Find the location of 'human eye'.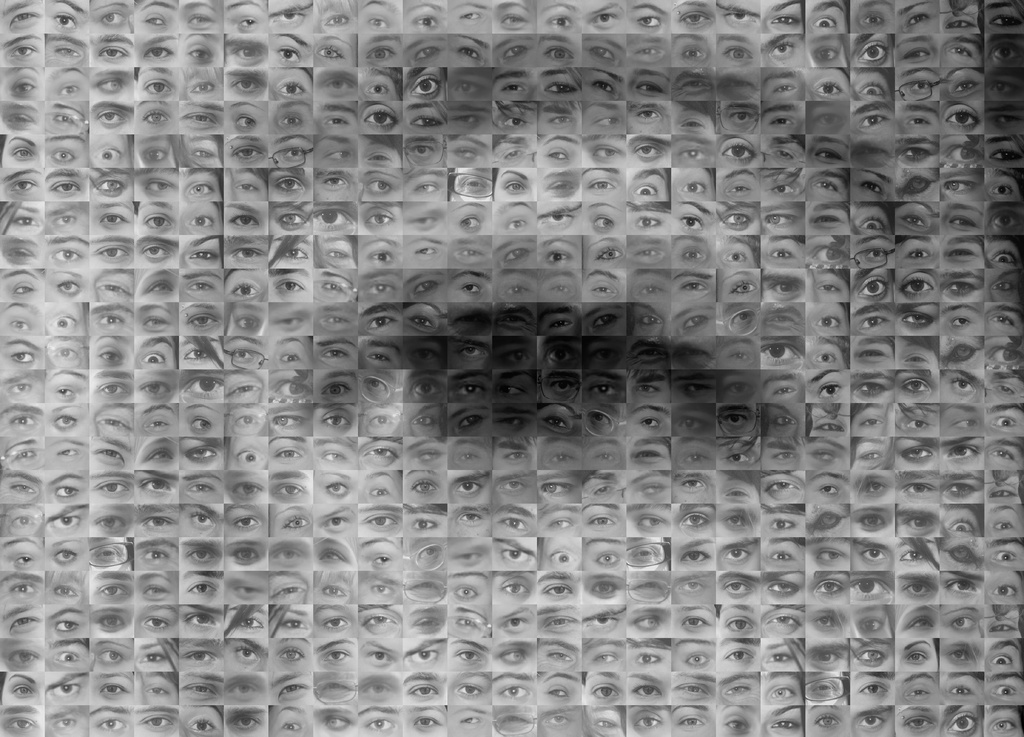
Location: box=[188, 415, 210, 434].
